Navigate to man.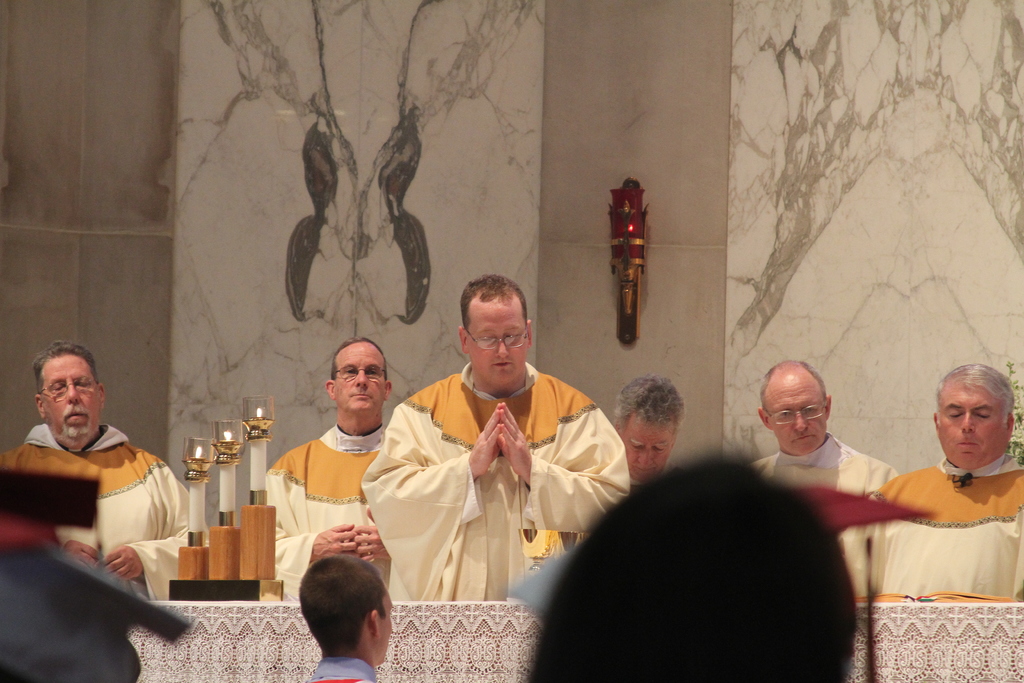
Navigation target: (left=7, top=335, right=207, bottom=616).
